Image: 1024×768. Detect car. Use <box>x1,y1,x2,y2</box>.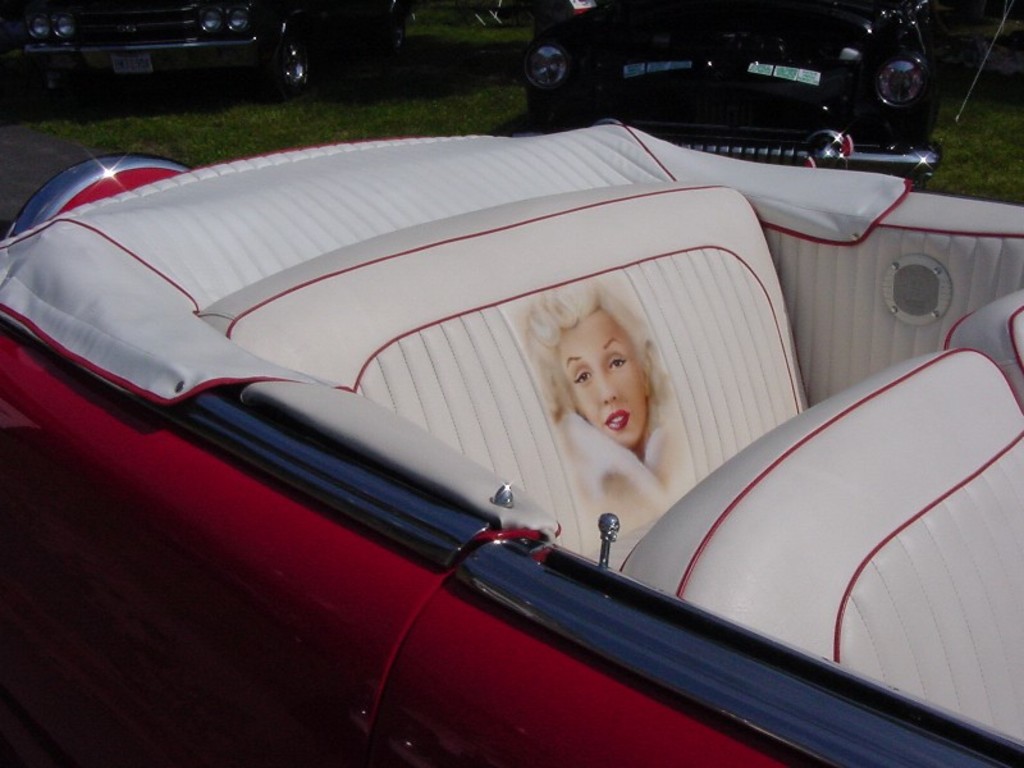
<box>531,0,937,183</box>.
